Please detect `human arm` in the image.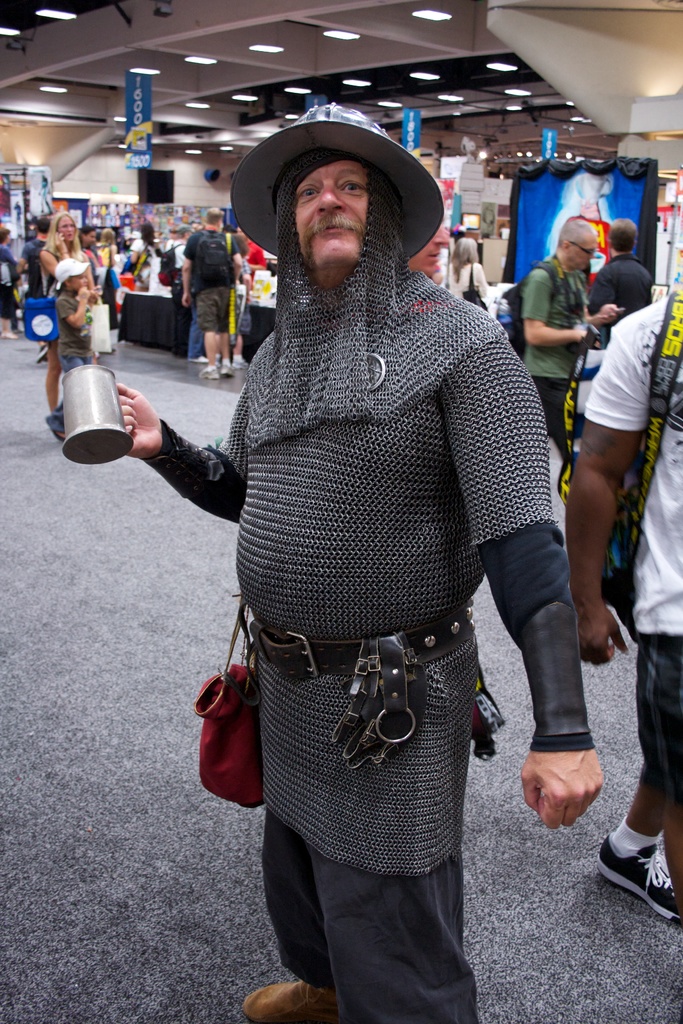
<box>37,224,75,276</box>.
